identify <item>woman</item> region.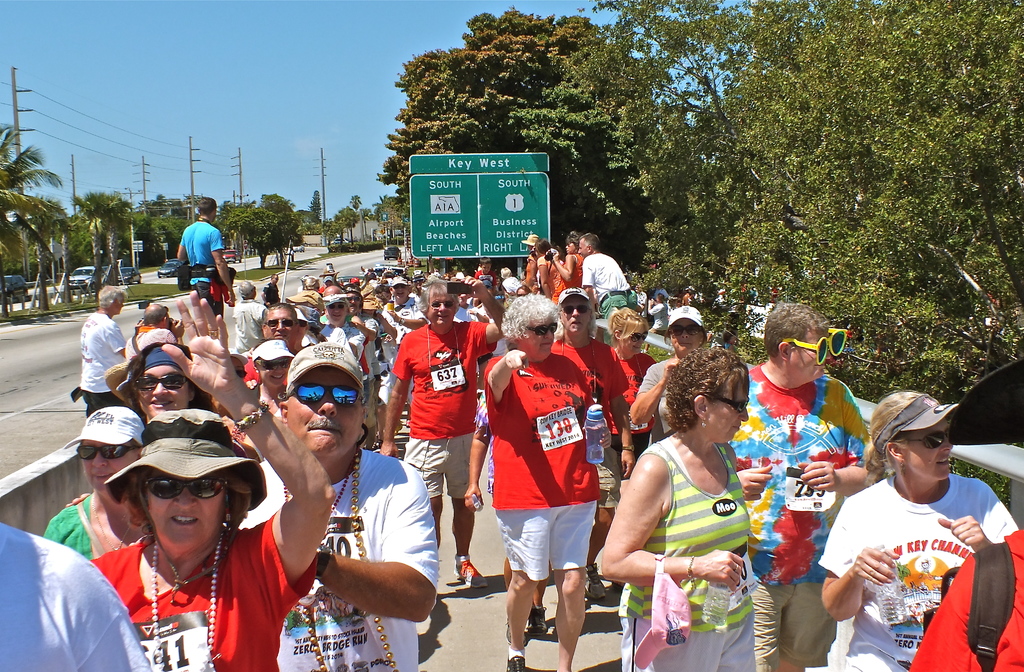
Region: [522,233,543,291].
